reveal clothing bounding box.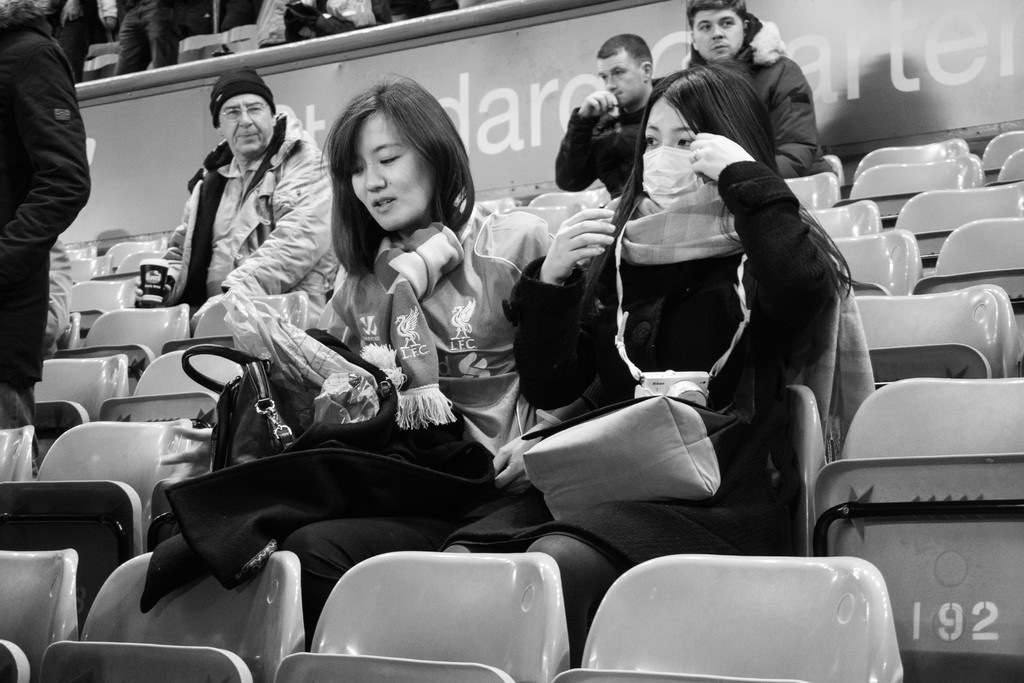
Revealed: box(133, 81, 360, 371).
